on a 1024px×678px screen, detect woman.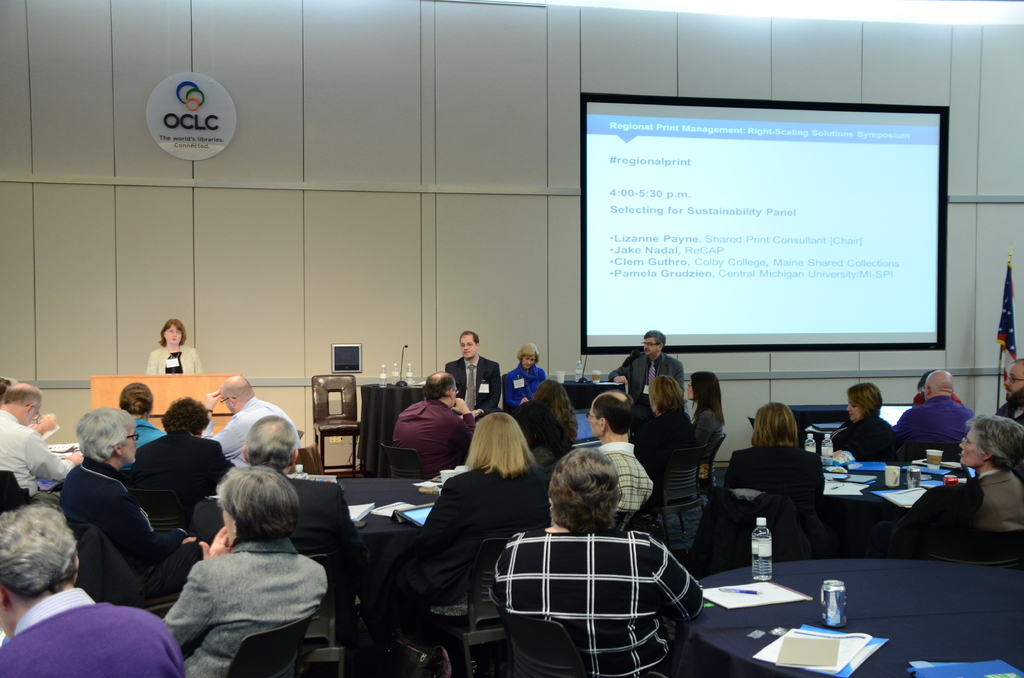
bbox(861, 414, 1023, 561).
